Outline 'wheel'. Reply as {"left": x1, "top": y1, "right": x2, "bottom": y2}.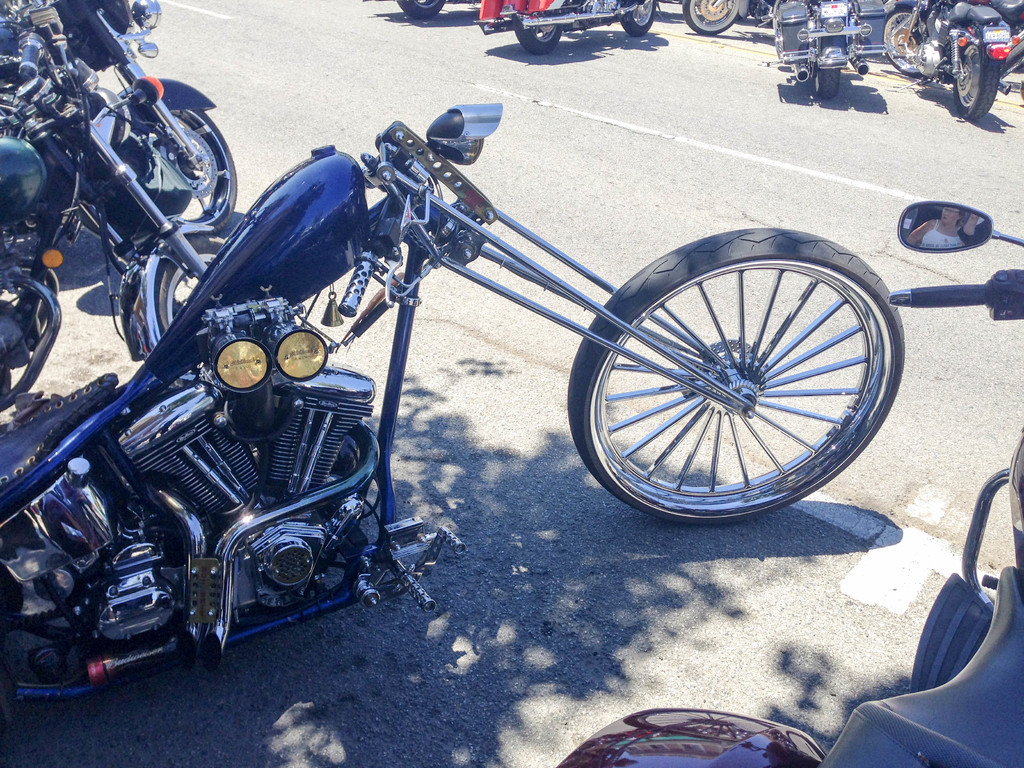
{"left": 520, "top": 16, "right": 562, "bottom": 56}.
